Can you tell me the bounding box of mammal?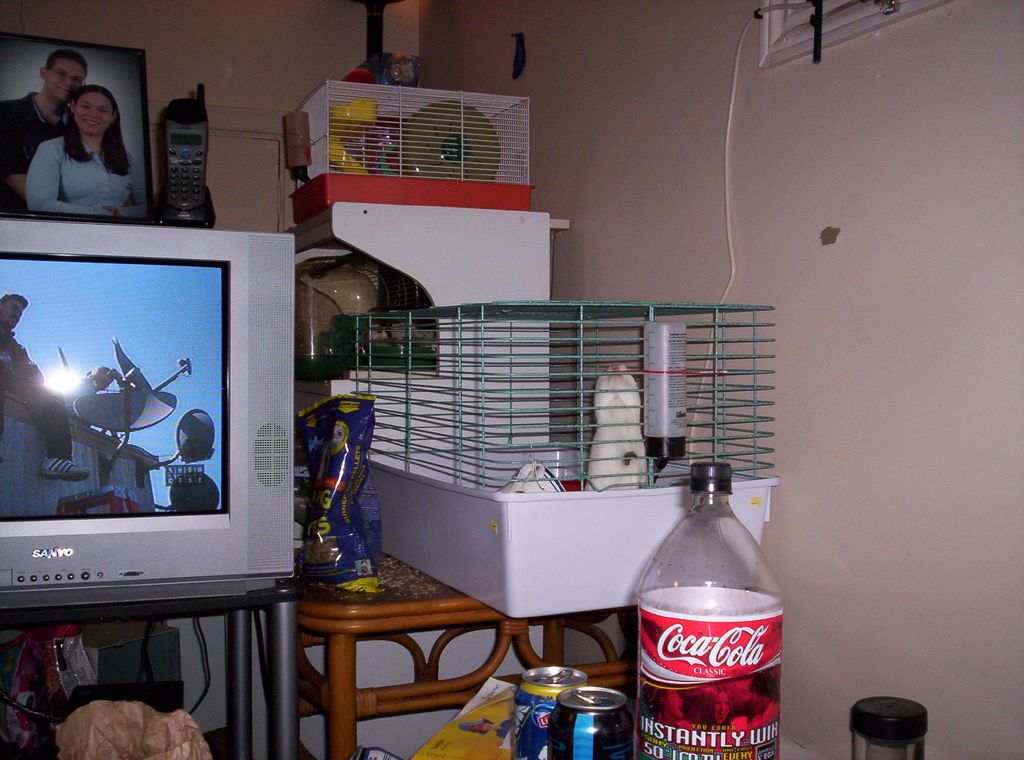
detection(0, 50, 93, 200).
